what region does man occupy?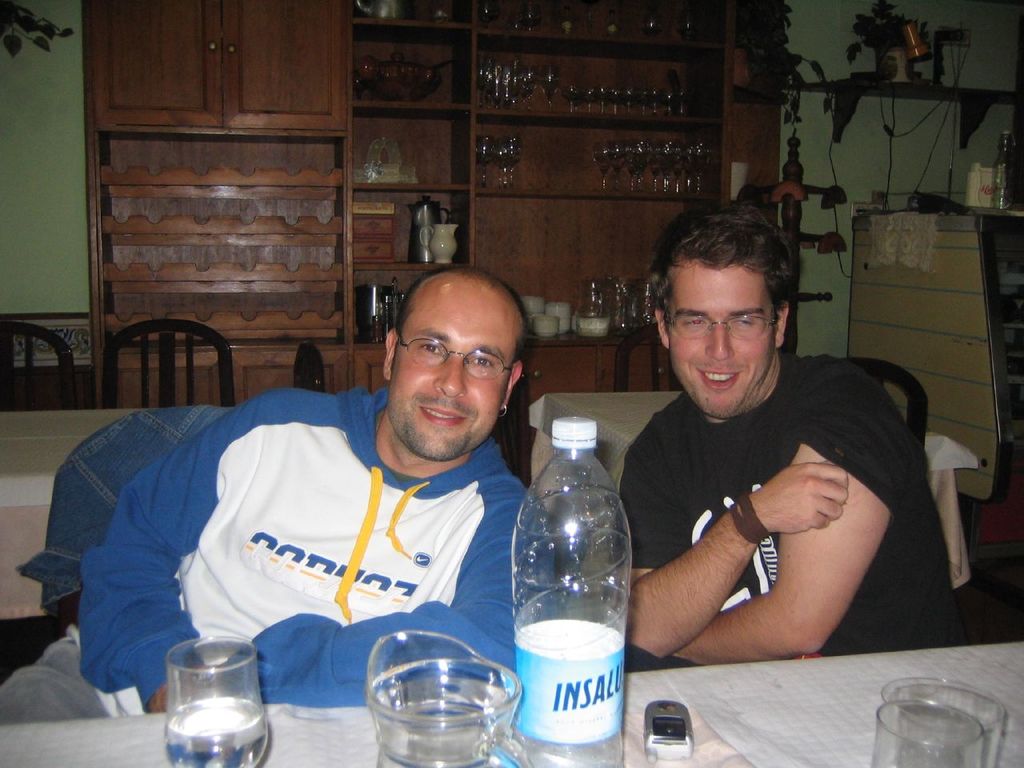
[left=65, top=231, right=630, bottom=756].
